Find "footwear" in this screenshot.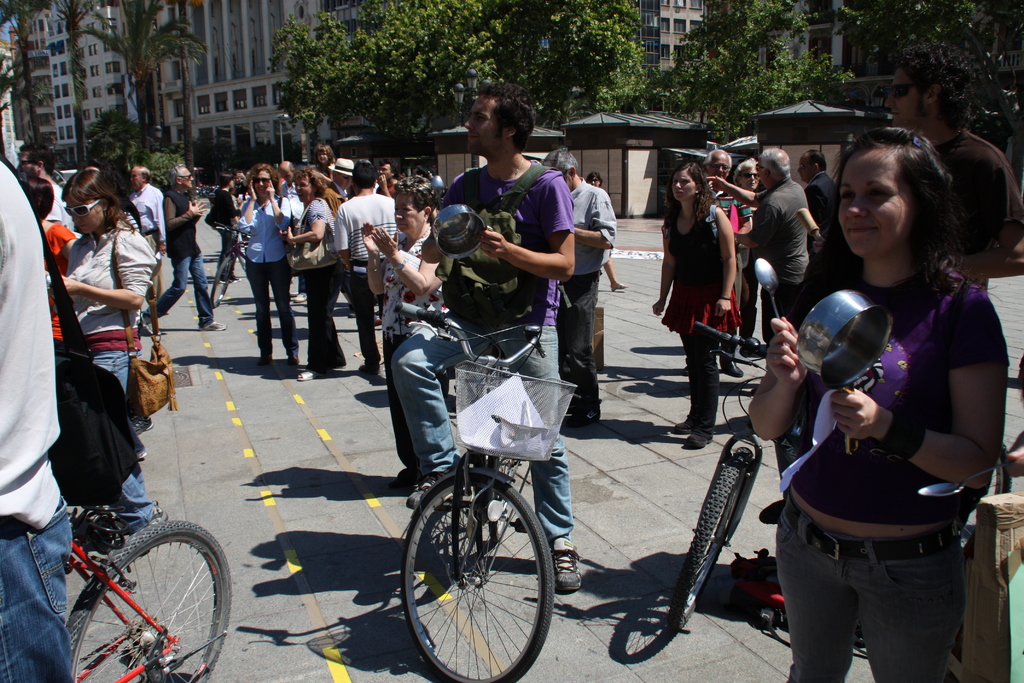
The bounding box for "footwear" is crop(719, 344, 742, 378).
